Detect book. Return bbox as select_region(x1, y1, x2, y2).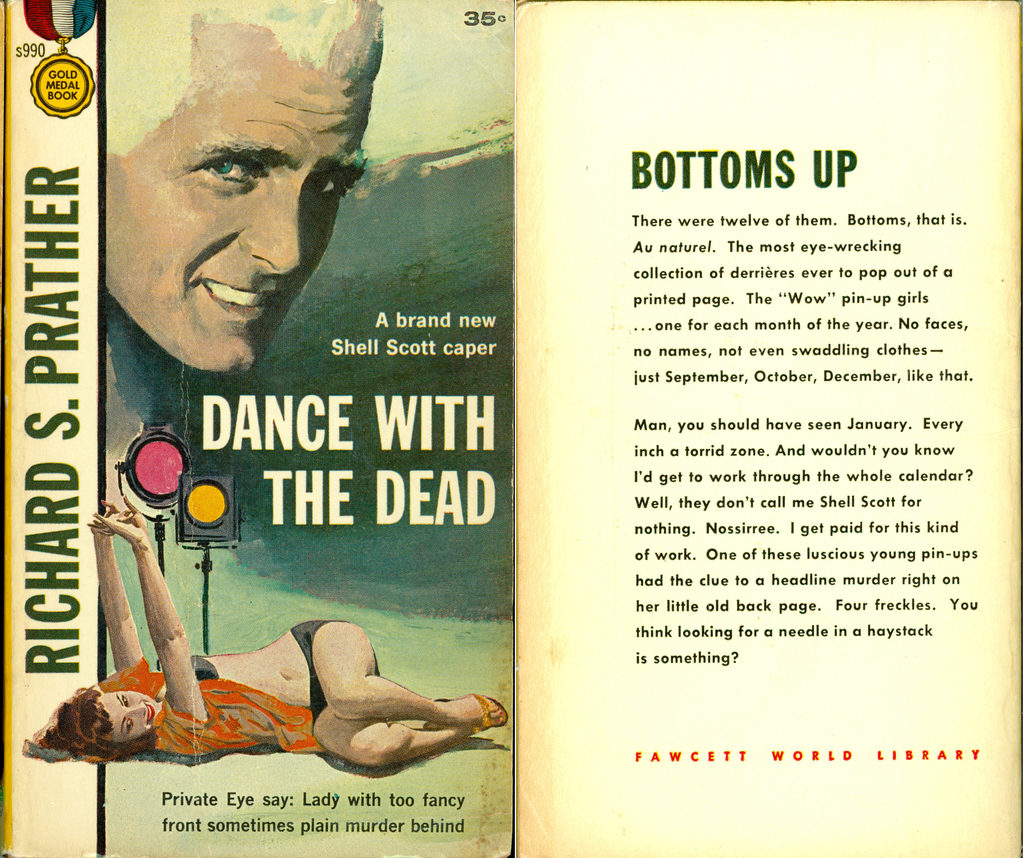
select_region(0, 0, 1023, 857).
